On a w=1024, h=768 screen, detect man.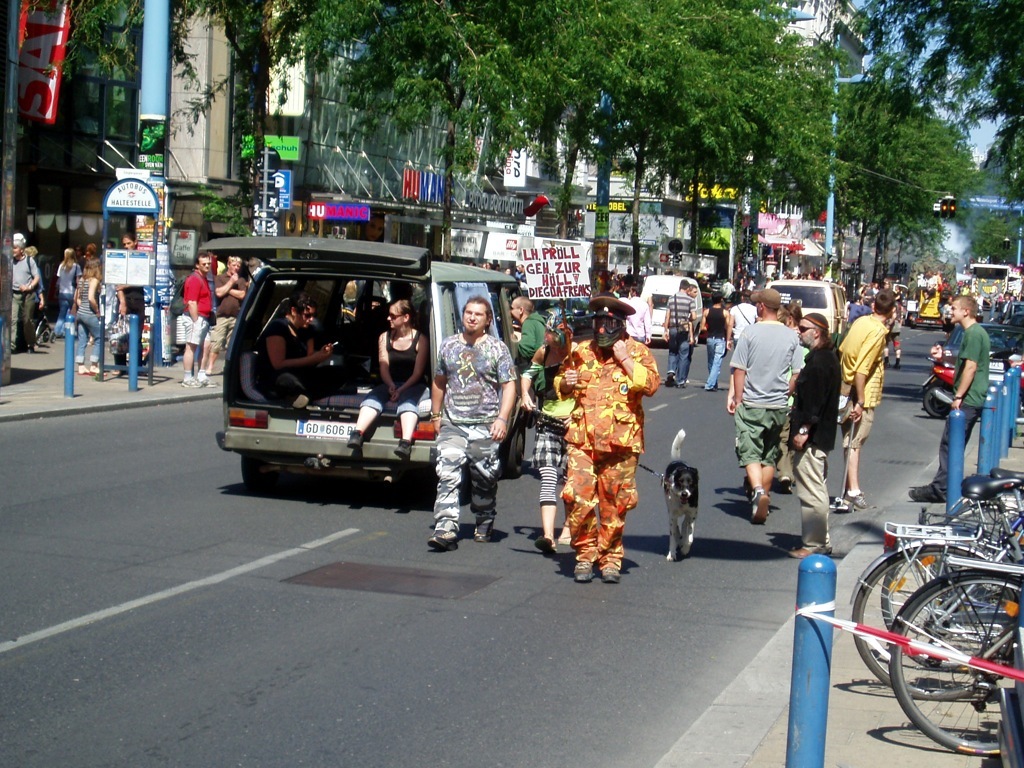
box(6, 231, 32, 348).
